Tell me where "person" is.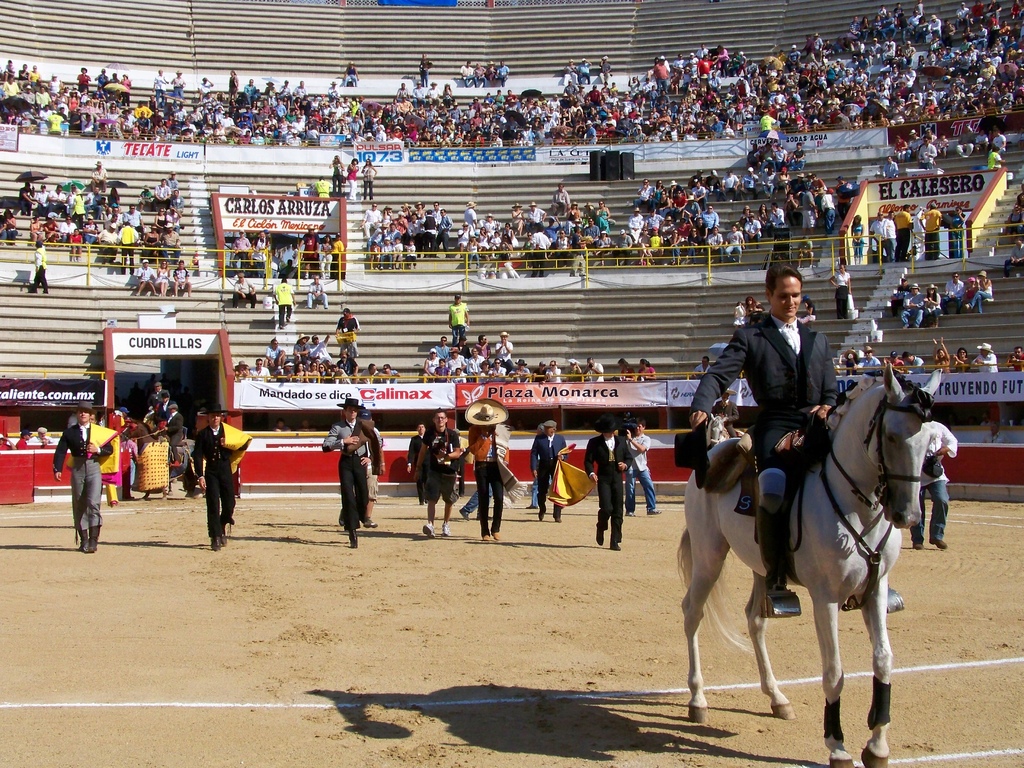
"person" is at x1=585 y1=420 x2=627 y2=548.
